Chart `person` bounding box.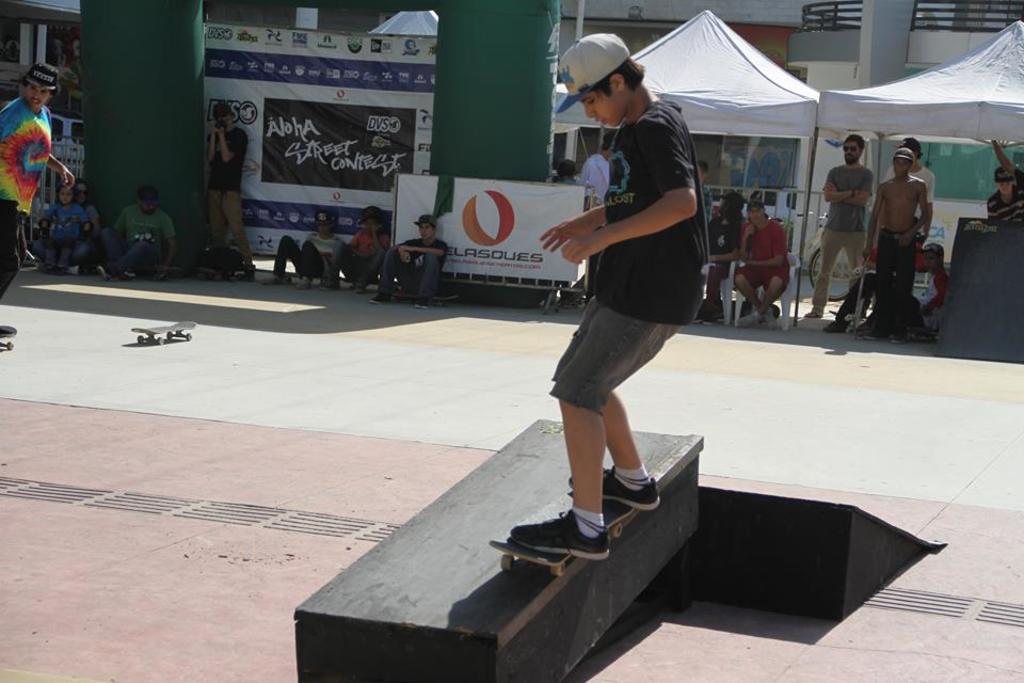
Charted: (702,187,745,319).
